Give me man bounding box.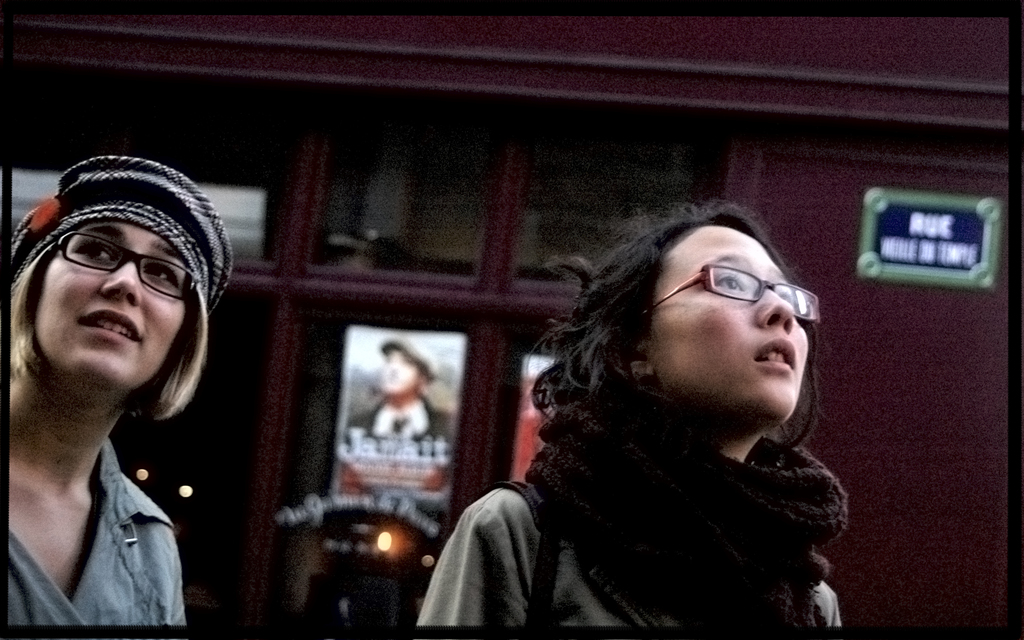
[x1=347, y1=336, x2=453, y2=443].
